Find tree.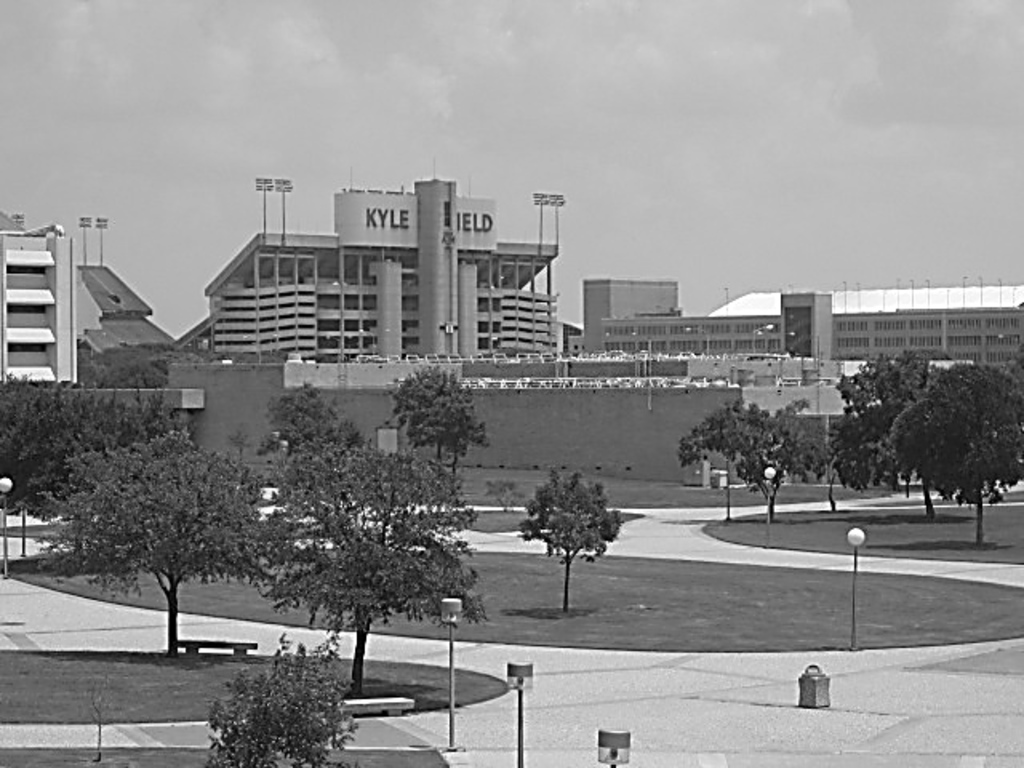
detection(531, 464, 621, 589).
